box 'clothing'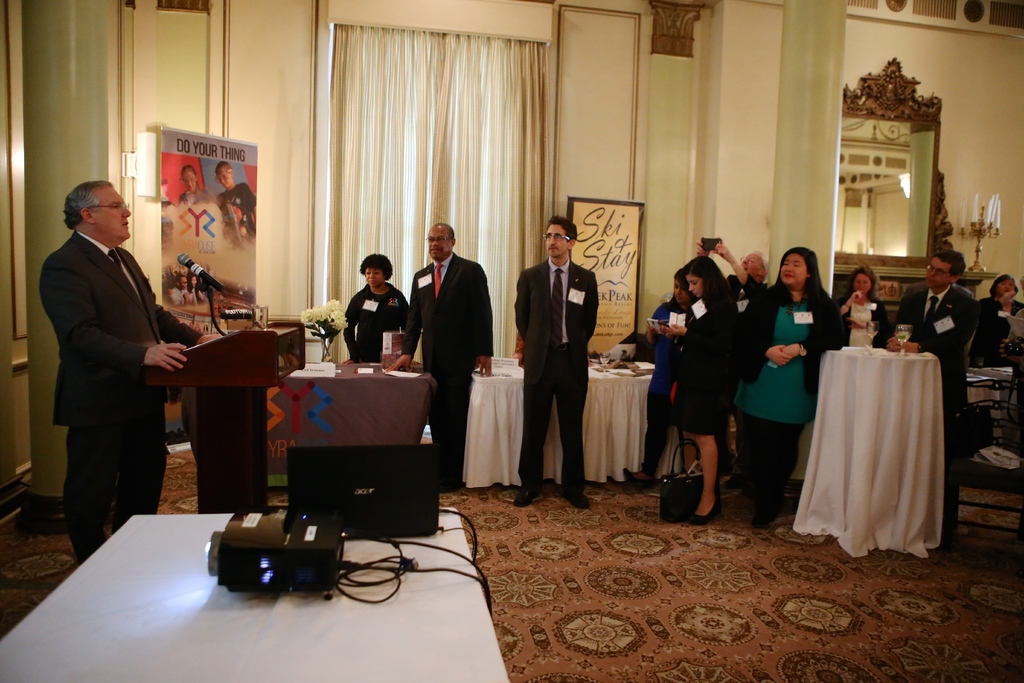
Rect(342, 288, 412, 366)
